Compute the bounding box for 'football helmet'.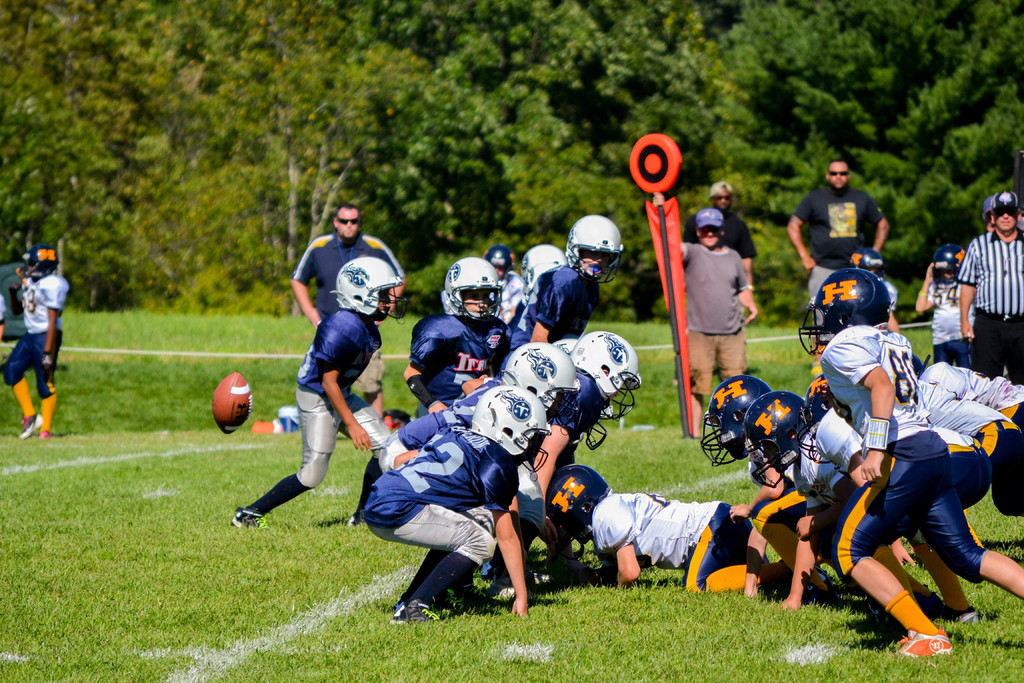
locate(561, 210, 623, 284).
